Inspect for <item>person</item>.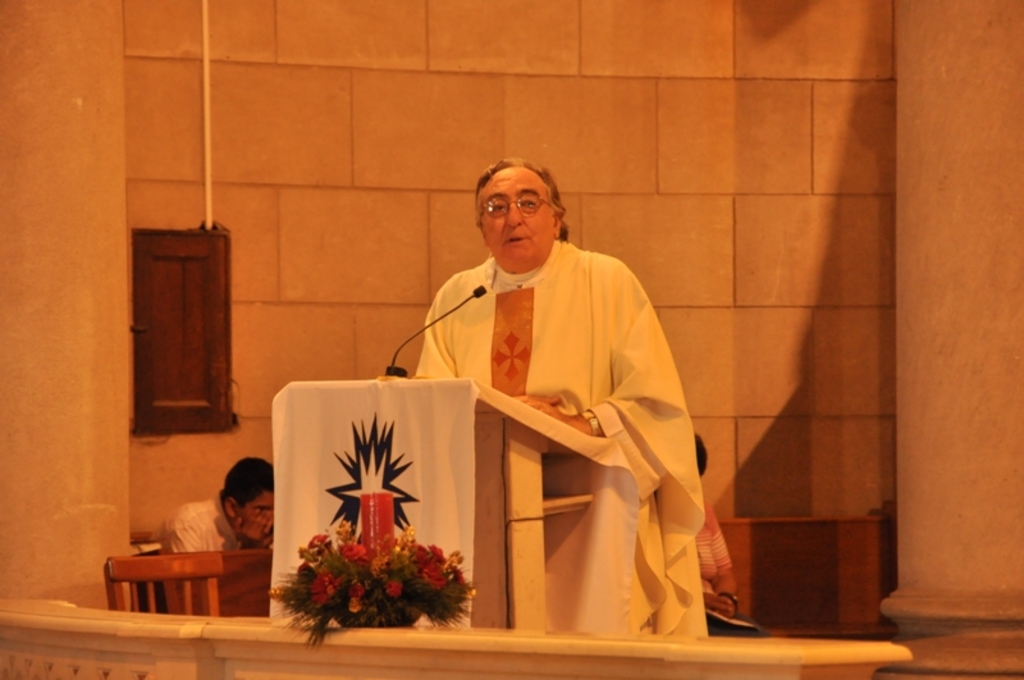
Inspection: detection(695, 437, 760, 639).
